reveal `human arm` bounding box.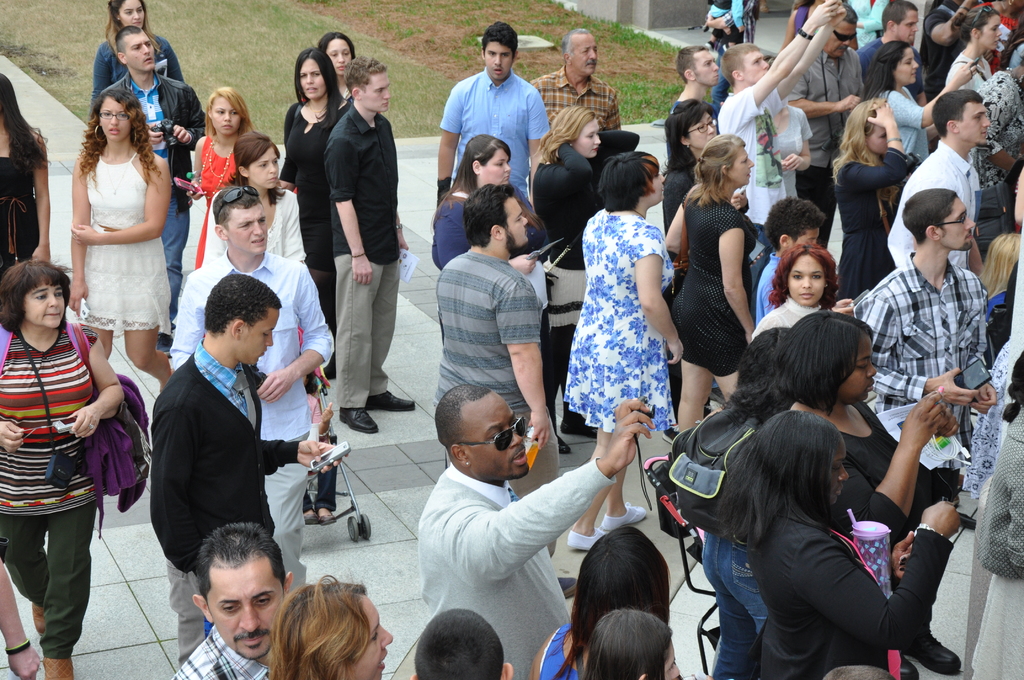
Revealed: (257, 261, 333, 403).
